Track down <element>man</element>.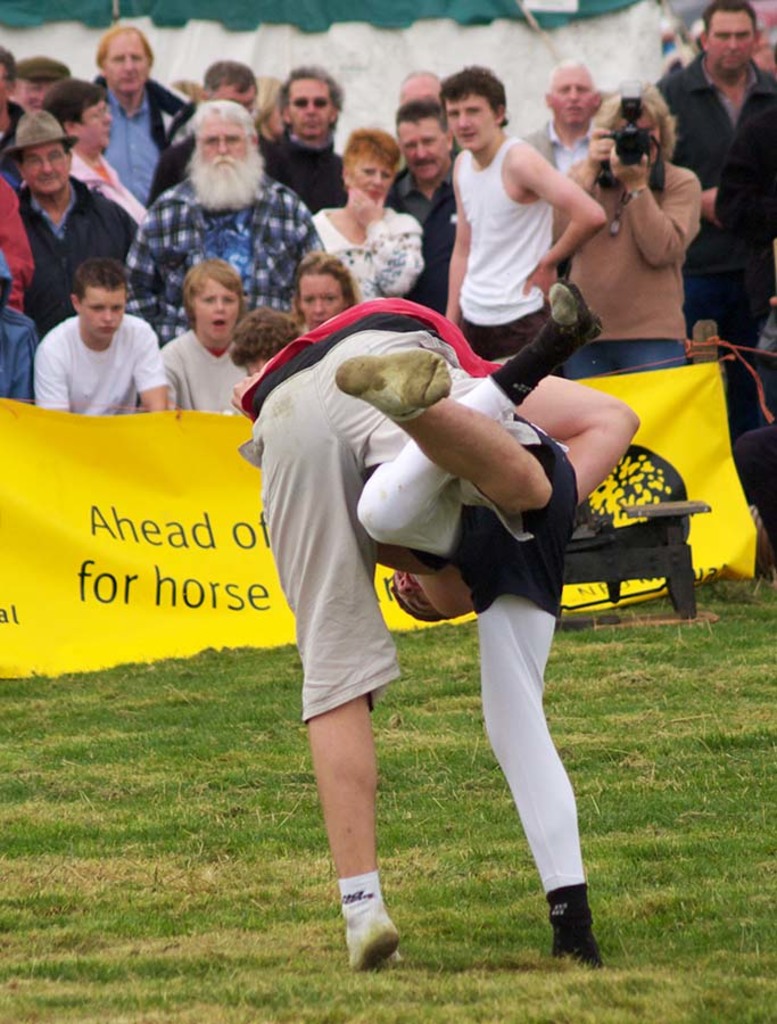
Tracked to region(93, 27, 195, 201).
